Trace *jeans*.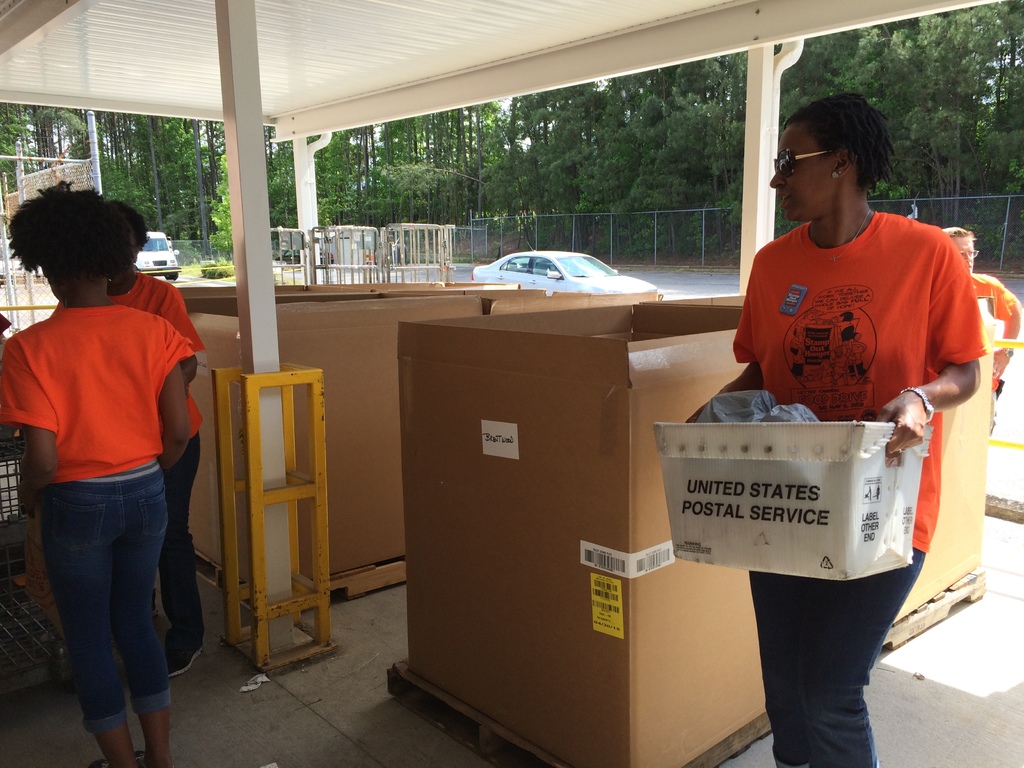
Traced to x1=154 y1=424 x2=211 y2=659.
